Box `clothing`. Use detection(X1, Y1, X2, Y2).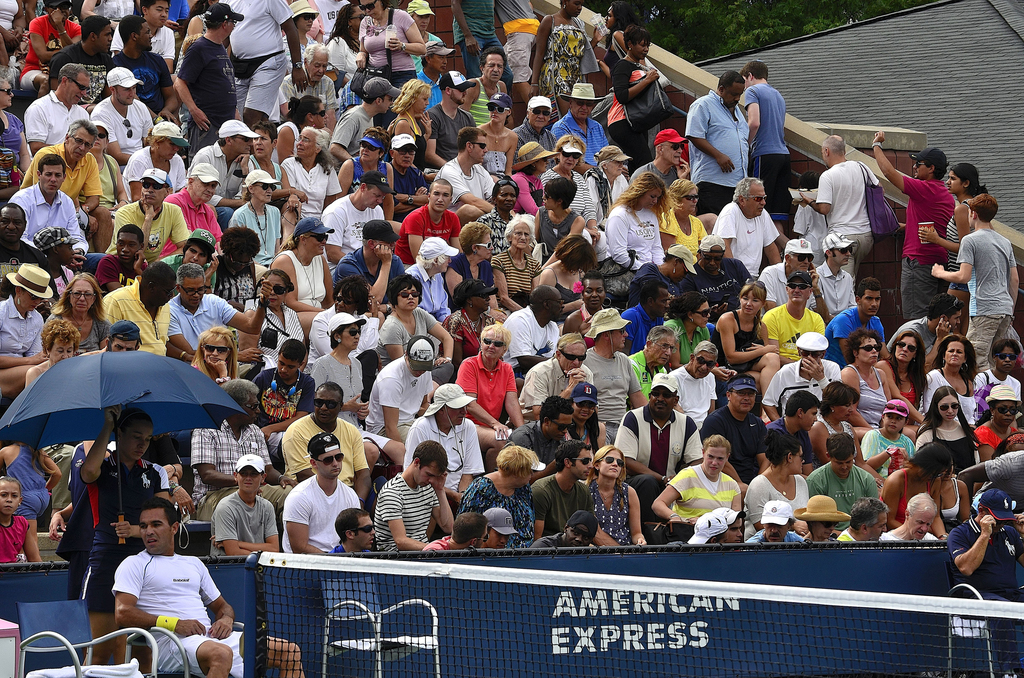
detection(369, 357, 426, 451).
